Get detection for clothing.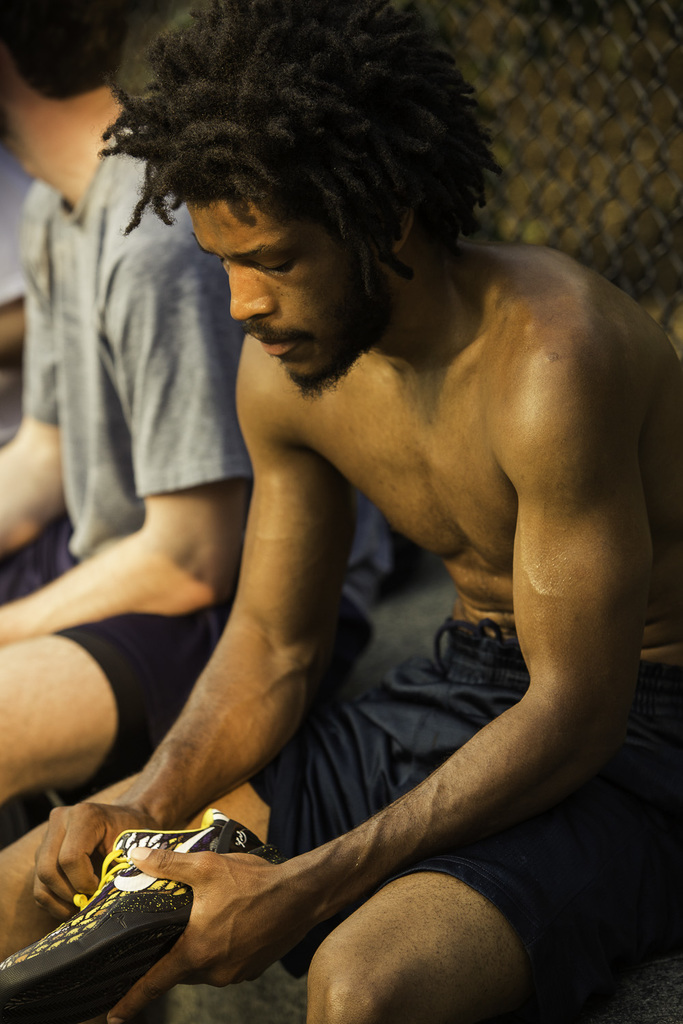
Detection: detection(257, 617, 680, 1014).
